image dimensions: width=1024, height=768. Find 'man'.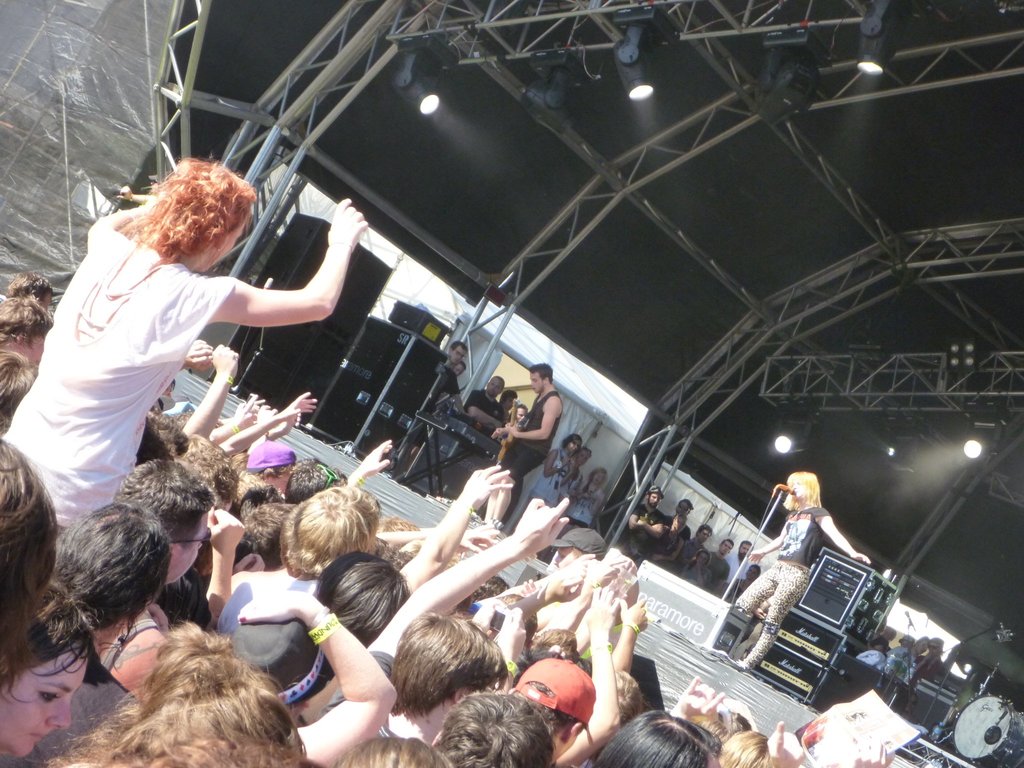
702, 532, 732, 592.
